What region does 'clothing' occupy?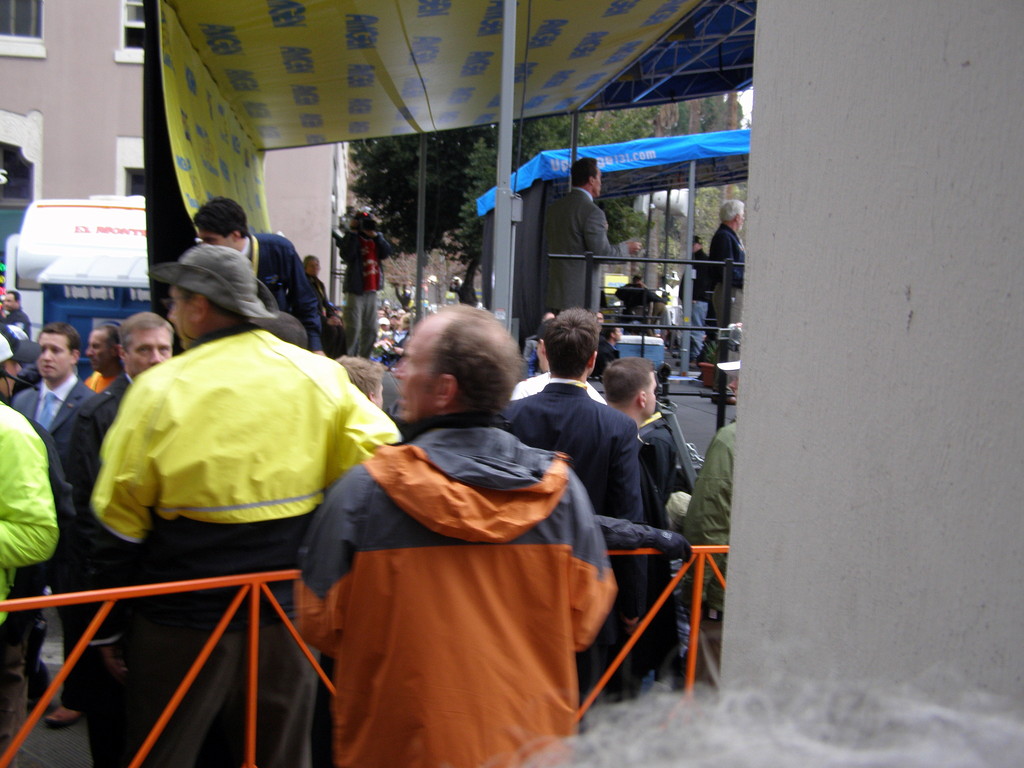
<bbox>0, 376, 108, 694</bbox>.
